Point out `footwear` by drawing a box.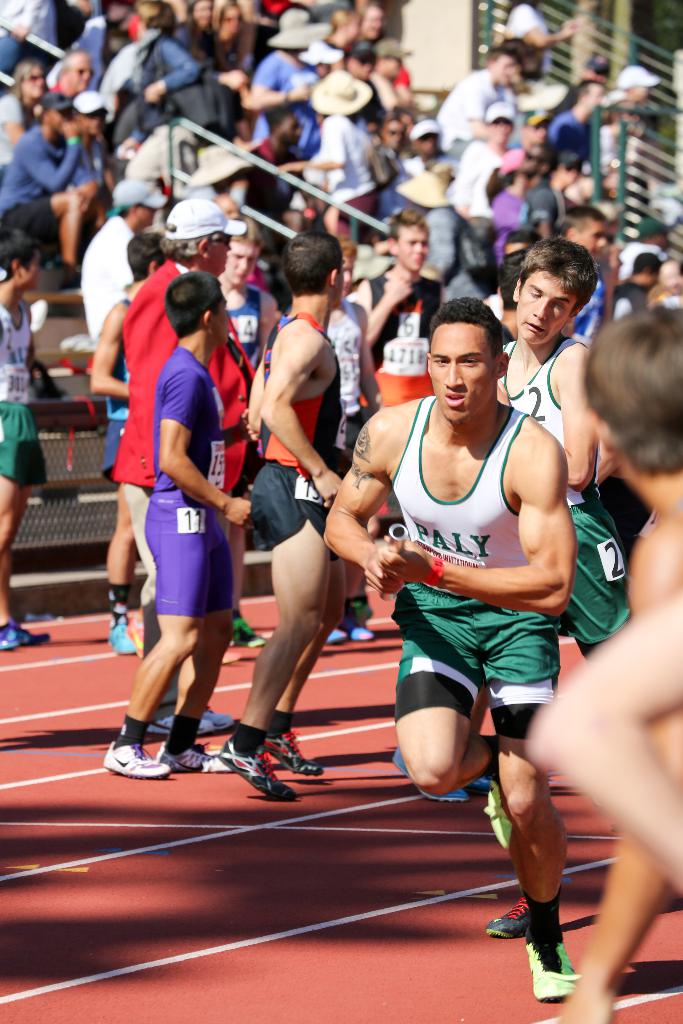
bbox=(488, 895, 539, 937).
